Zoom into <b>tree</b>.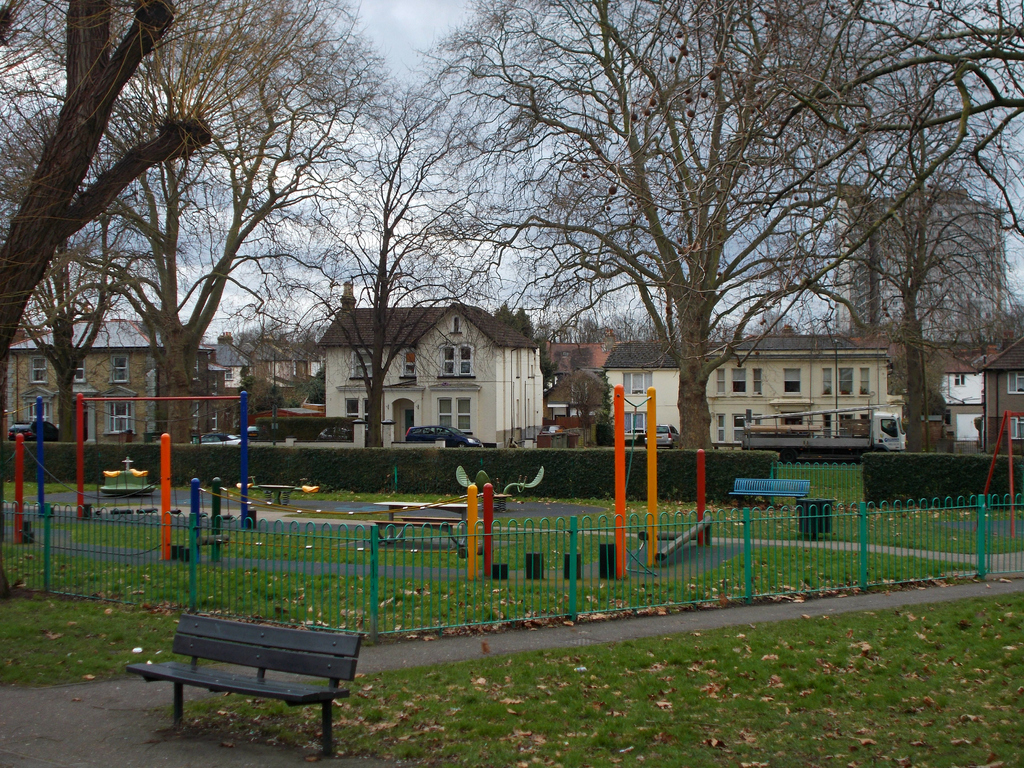
Zoom target: [left=0, top=229, right=112, bottom=440].
